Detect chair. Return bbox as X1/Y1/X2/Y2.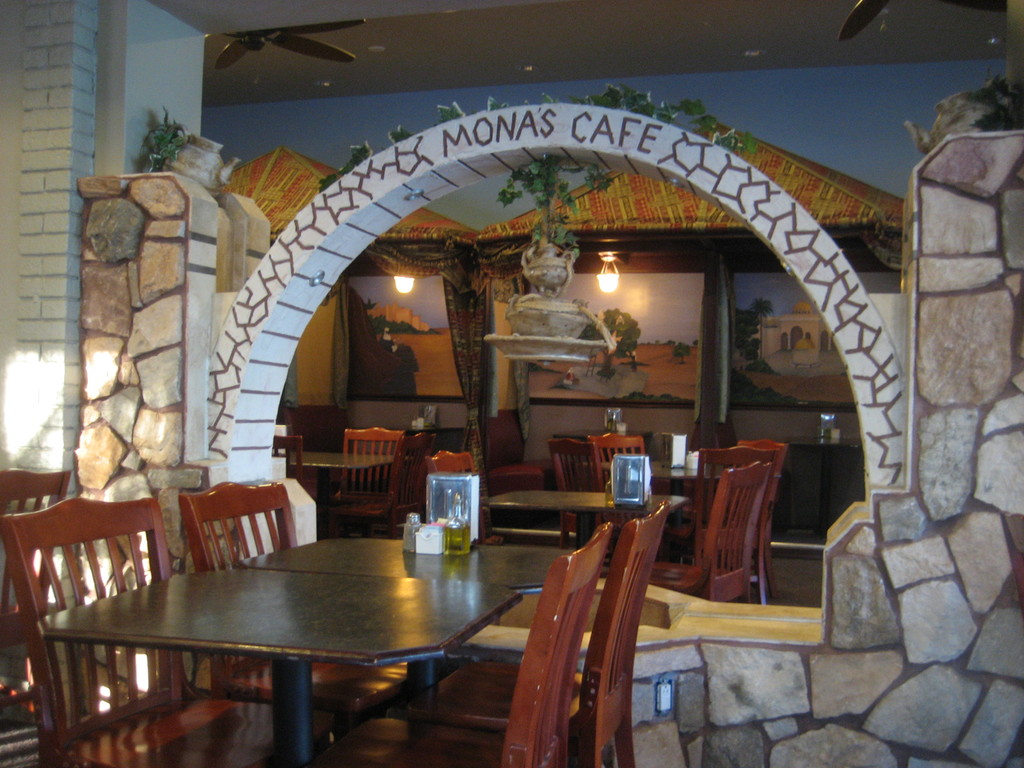
268/431/308/498.
